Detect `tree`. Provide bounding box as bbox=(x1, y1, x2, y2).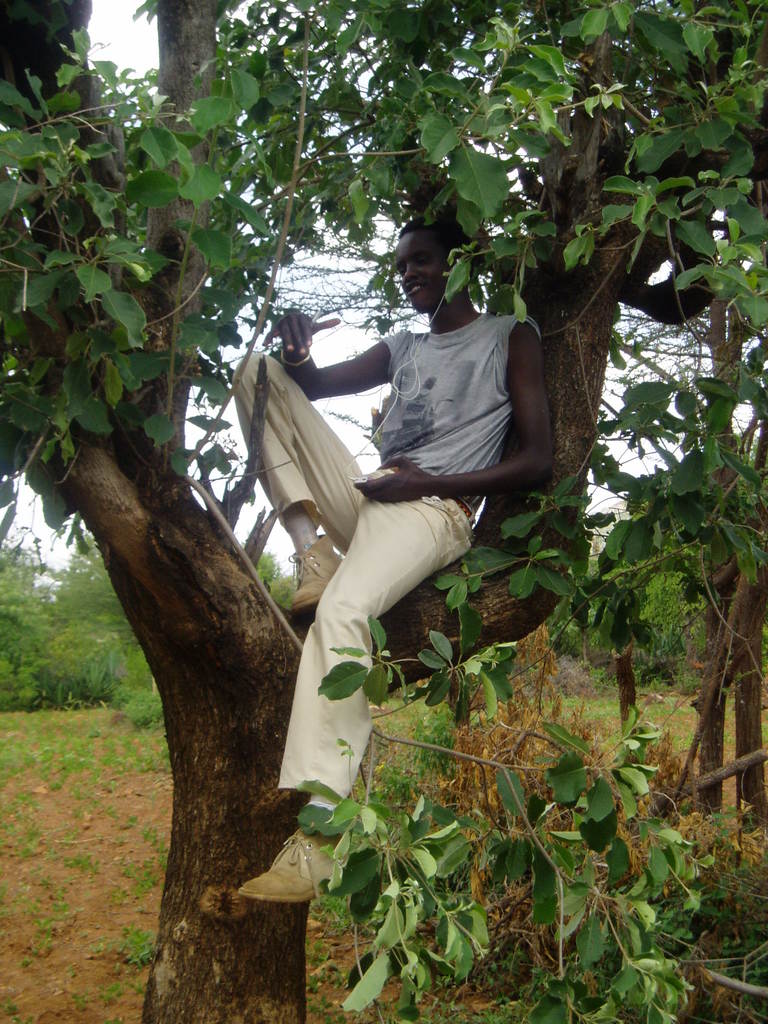
bbox=(0, 0, 767, 1023).
